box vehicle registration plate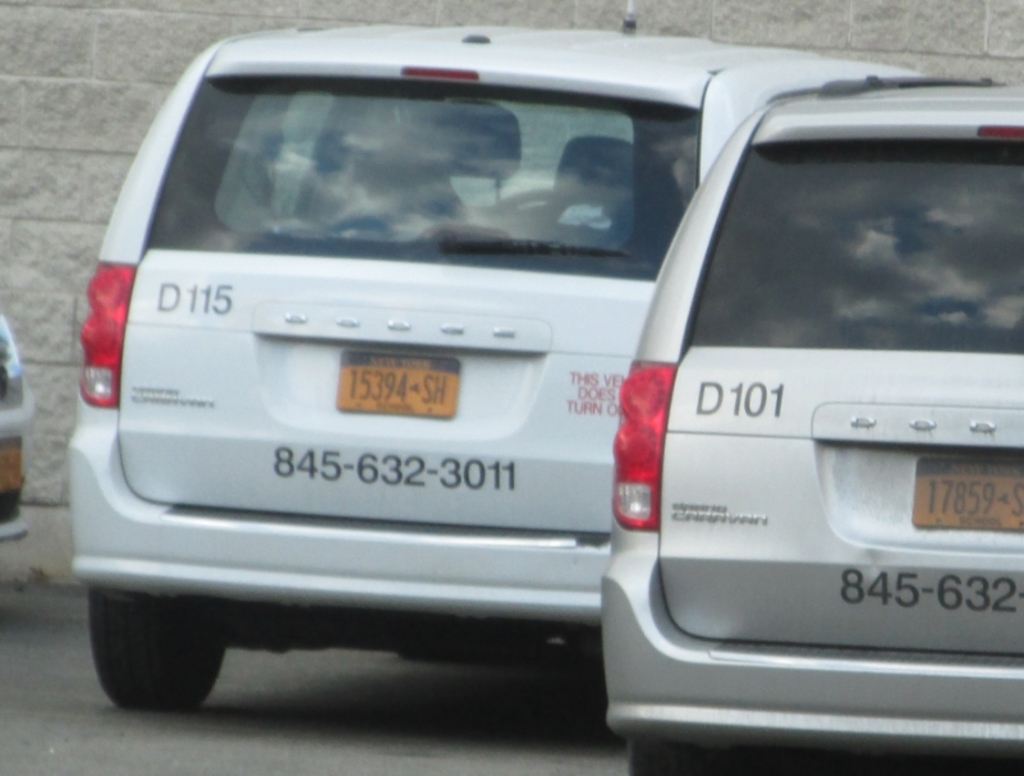
{"x1": 332, "y1": 352, "x2": 459, "y2": 412}
